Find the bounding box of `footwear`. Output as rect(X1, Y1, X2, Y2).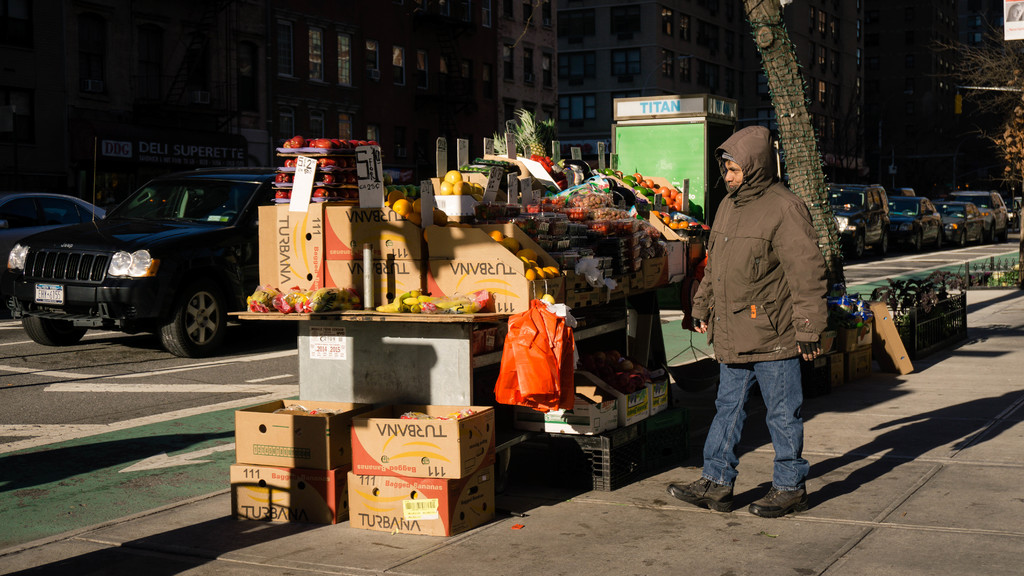
rect(664, 477, 733, 512).
